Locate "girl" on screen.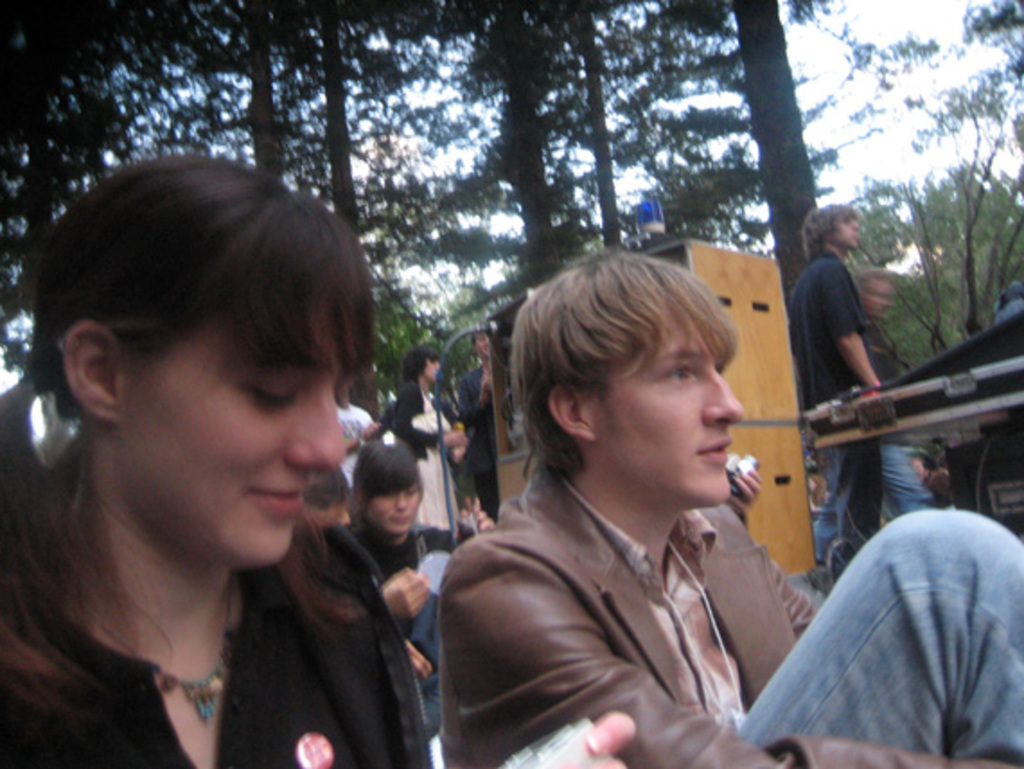
On screen at [0, 156, 433, 767].
